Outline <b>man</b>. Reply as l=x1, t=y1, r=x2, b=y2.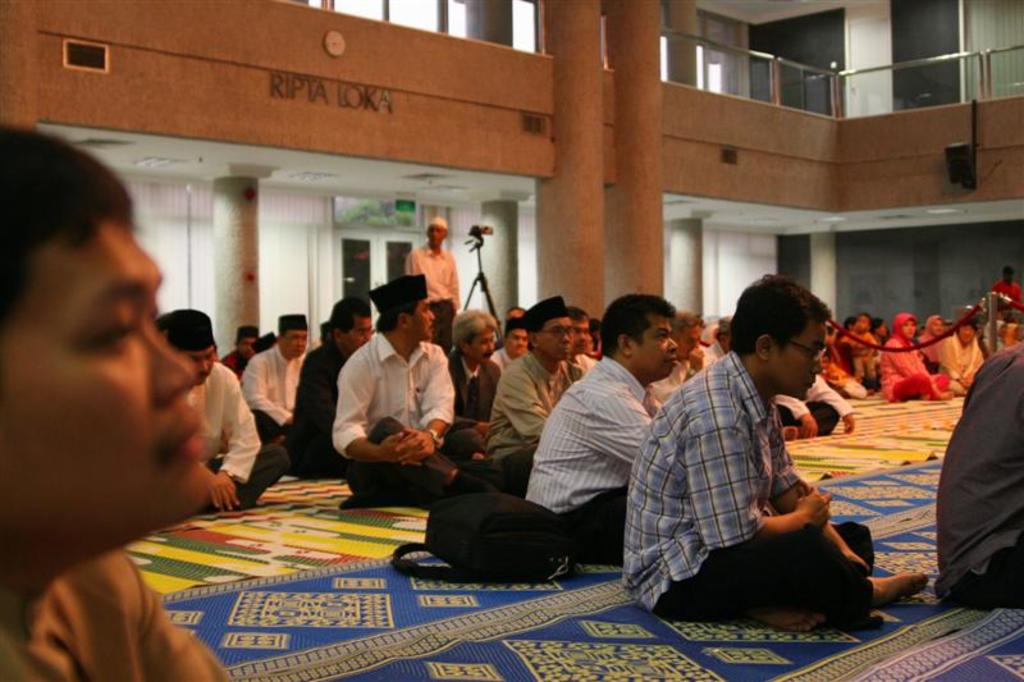
l=443, t=305, r=513, b=429.
